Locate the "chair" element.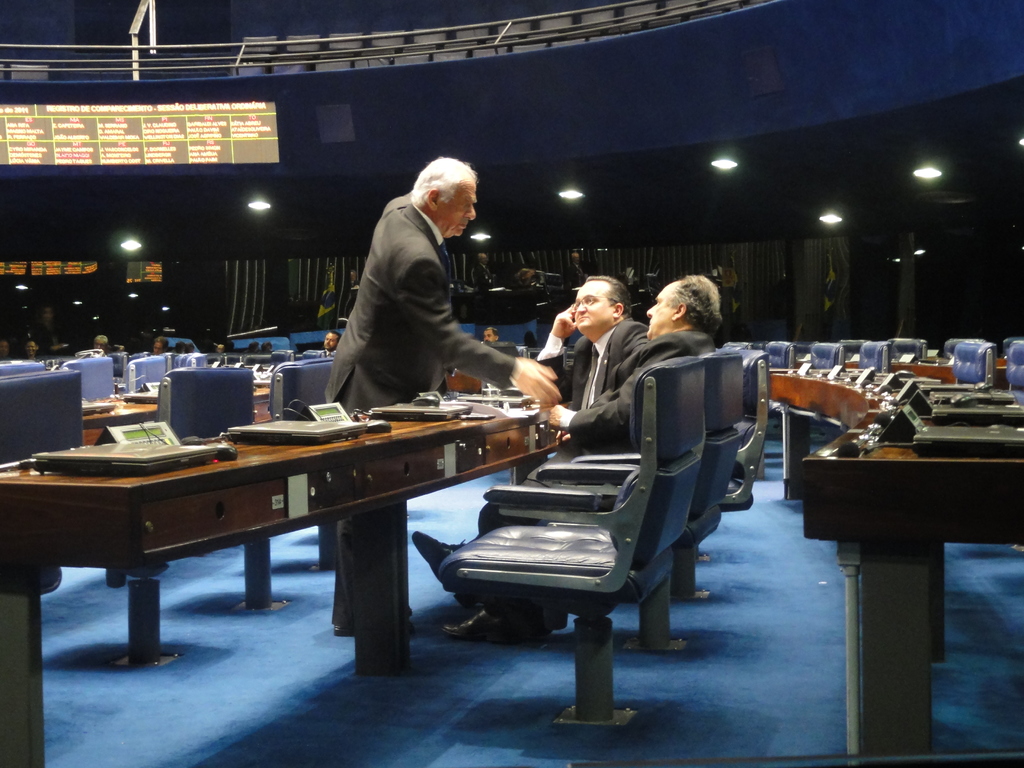
Element bbox: [left=858, top=340, right=890, bottom=374].
